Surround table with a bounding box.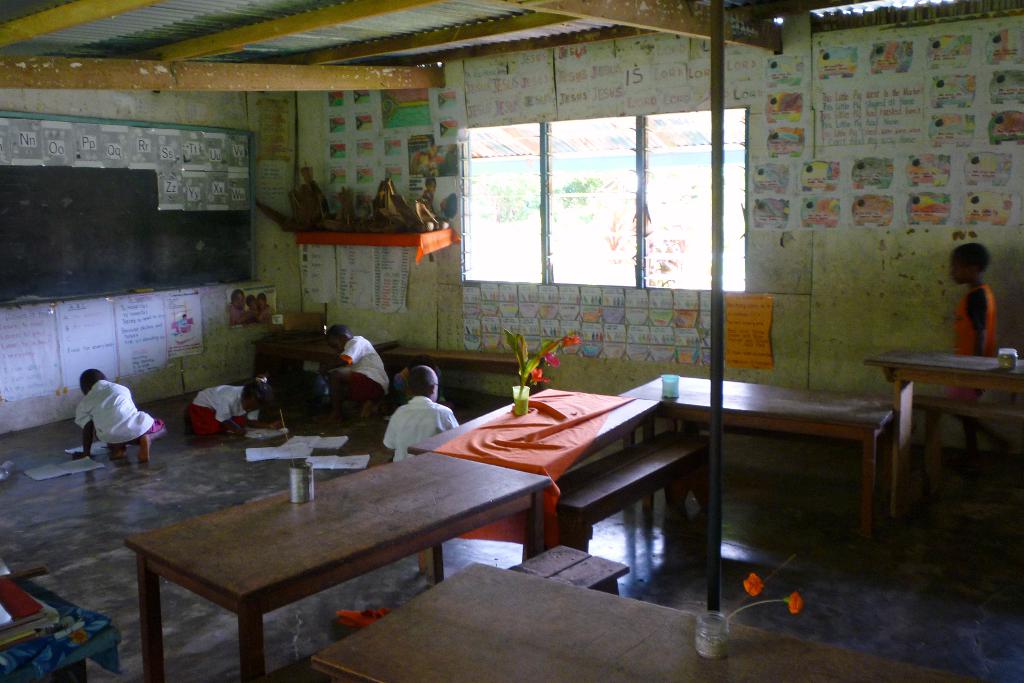
rect(328, 566, 969, 682).
